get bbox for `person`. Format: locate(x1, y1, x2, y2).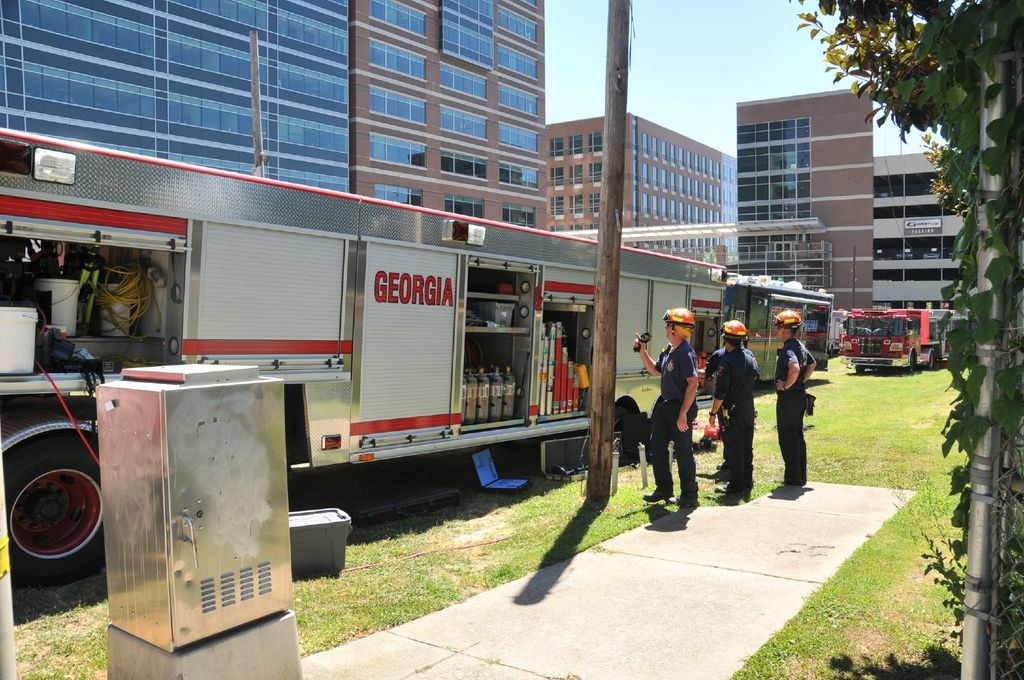
locate(710, 334, 764, 471).
